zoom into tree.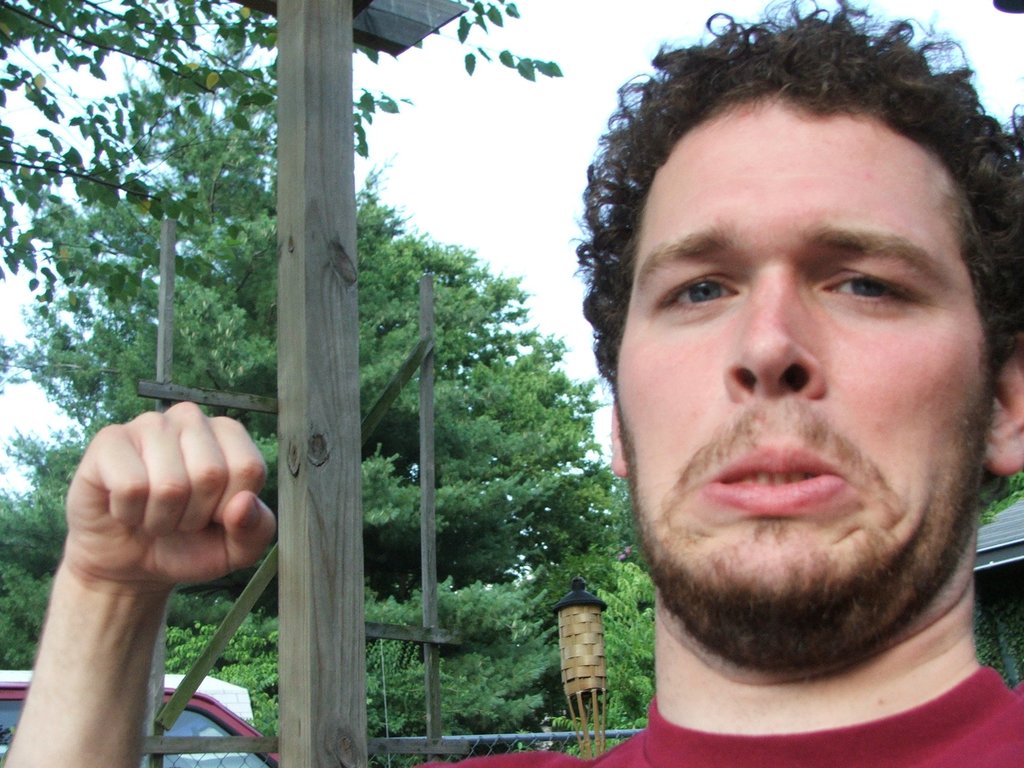
Zoom target: bbox(520, 457, 660, 761).
